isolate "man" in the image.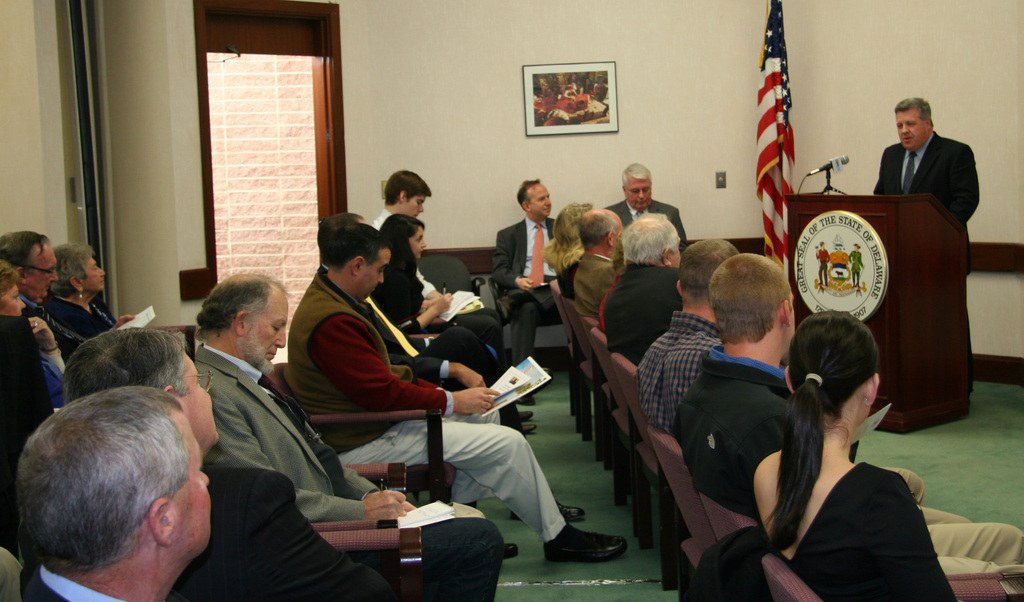
Isolated region: 535 199 596 298.
